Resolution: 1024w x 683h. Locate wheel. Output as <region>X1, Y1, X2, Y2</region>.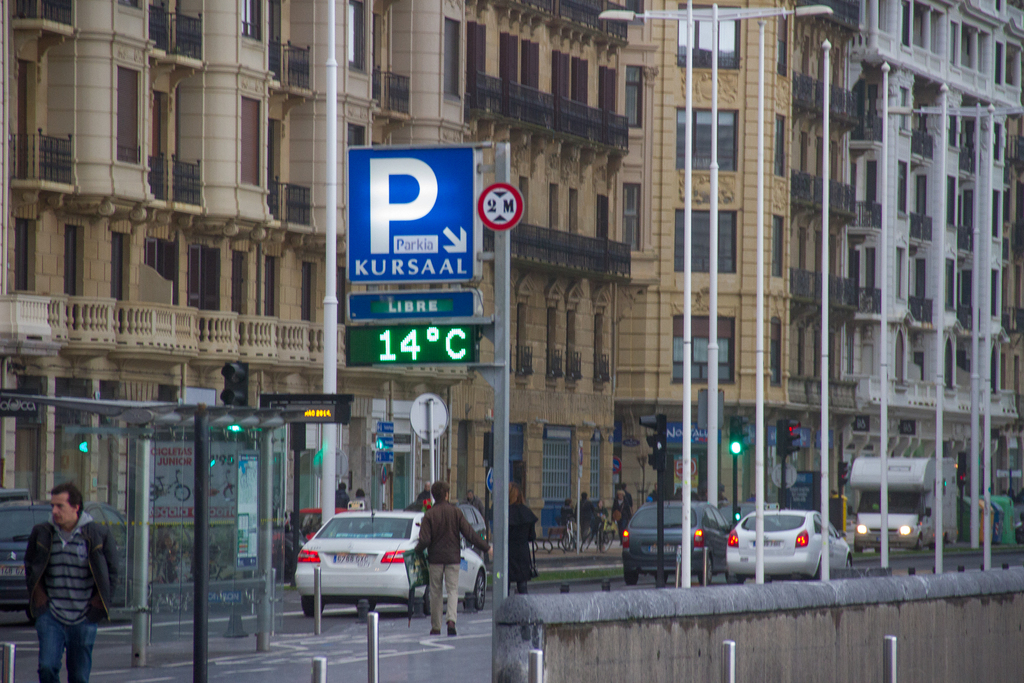
<region>626, 569, 639, 587</region>.
